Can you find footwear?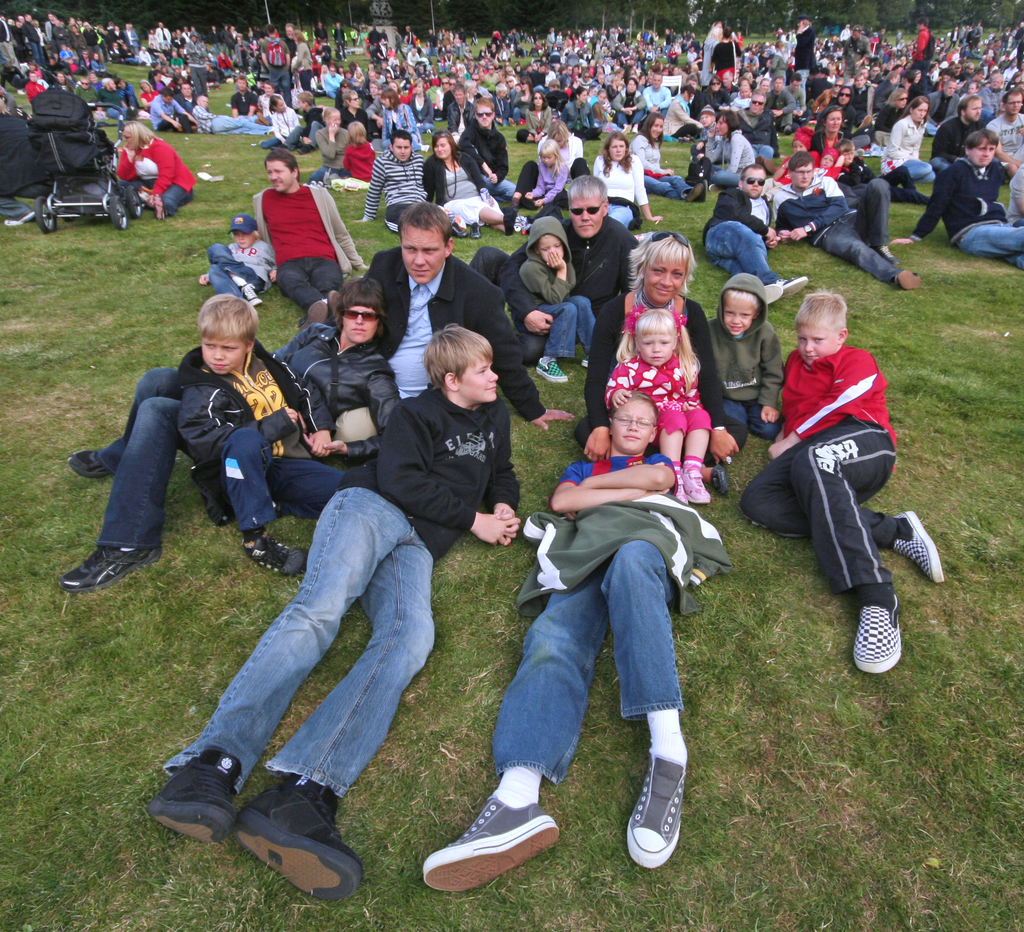
Yes, bounding box: crop(244, 520, 305, 579).
